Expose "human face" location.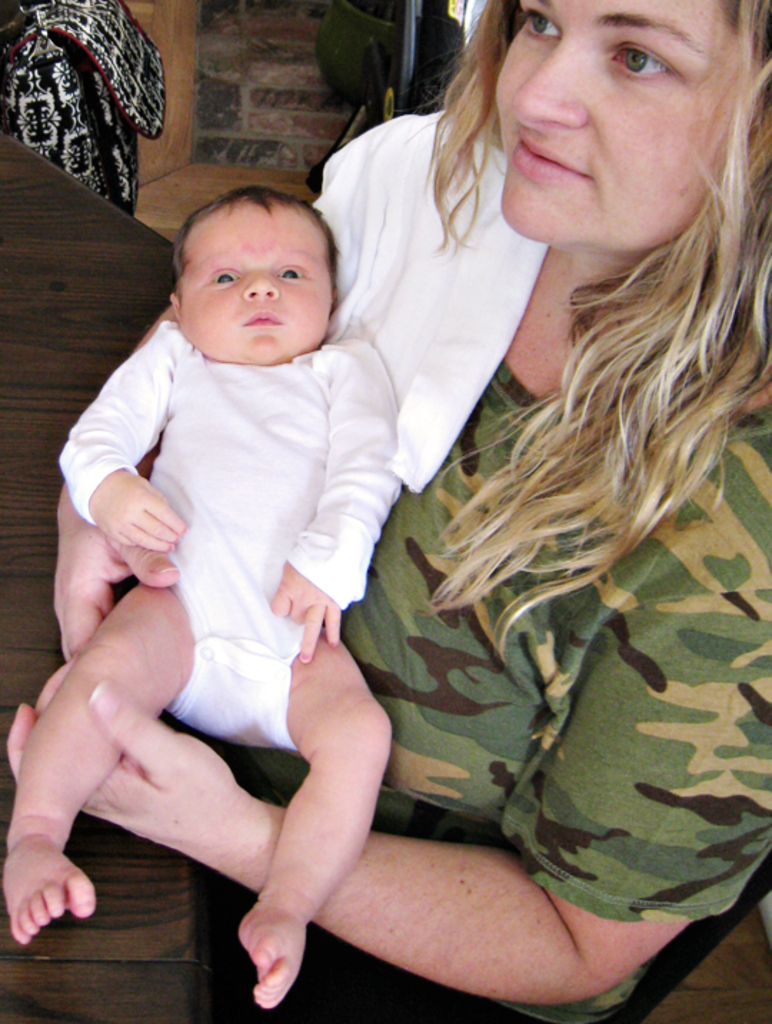
Exposed at (left=492, top=0, right=758, bottom=242).
